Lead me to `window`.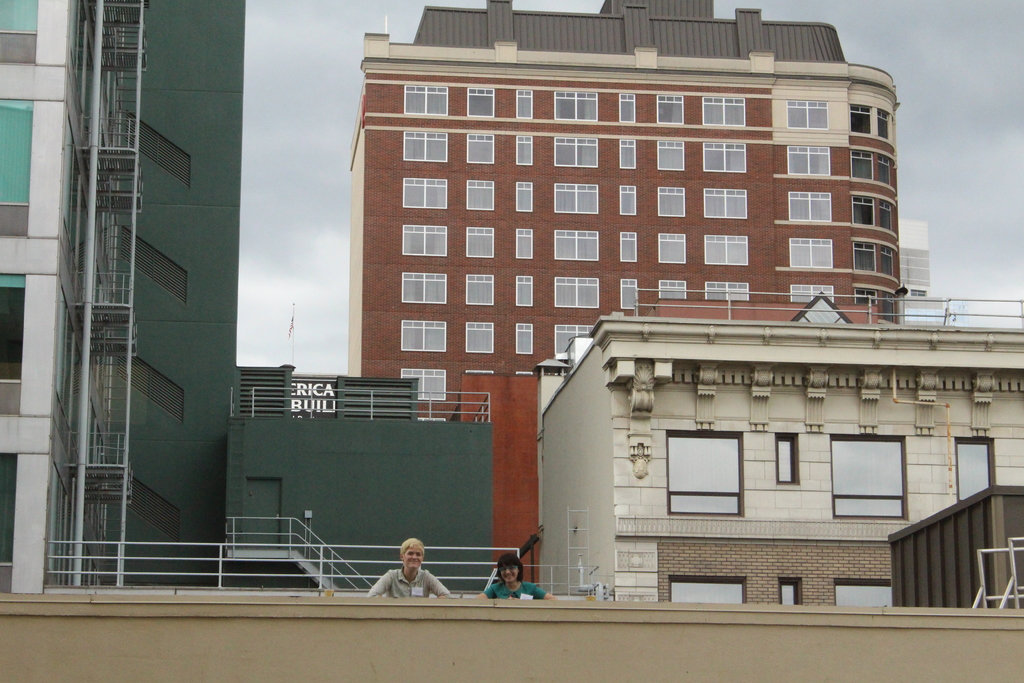
Lead to pyautogui.locateOnScreen(656, 185, 686, 217).
